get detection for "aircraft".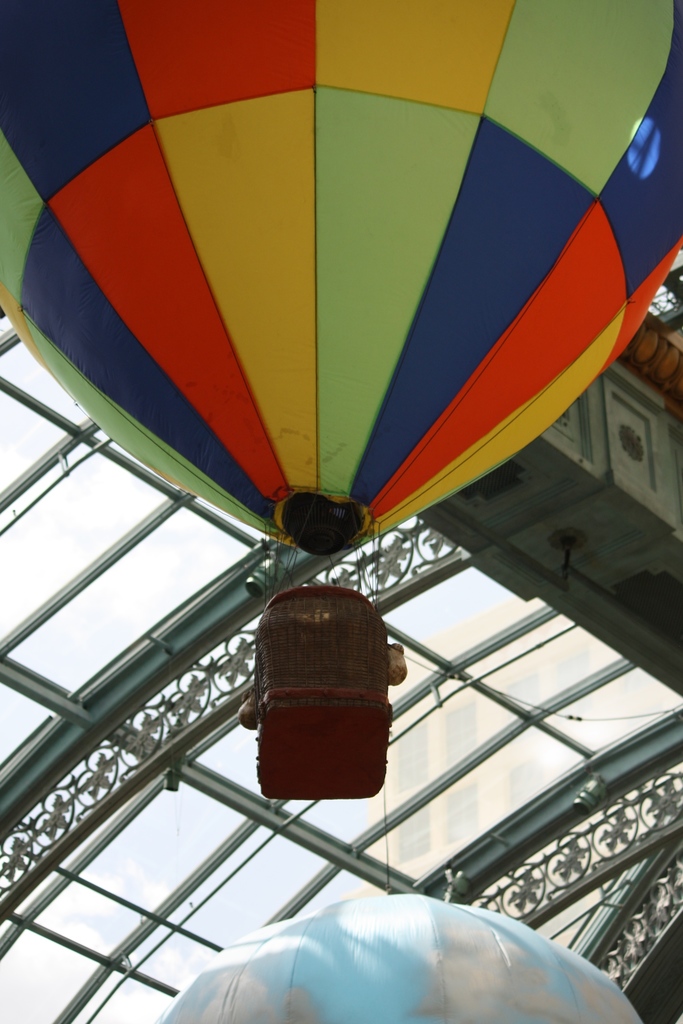
Detection: 0:55:682:856.
